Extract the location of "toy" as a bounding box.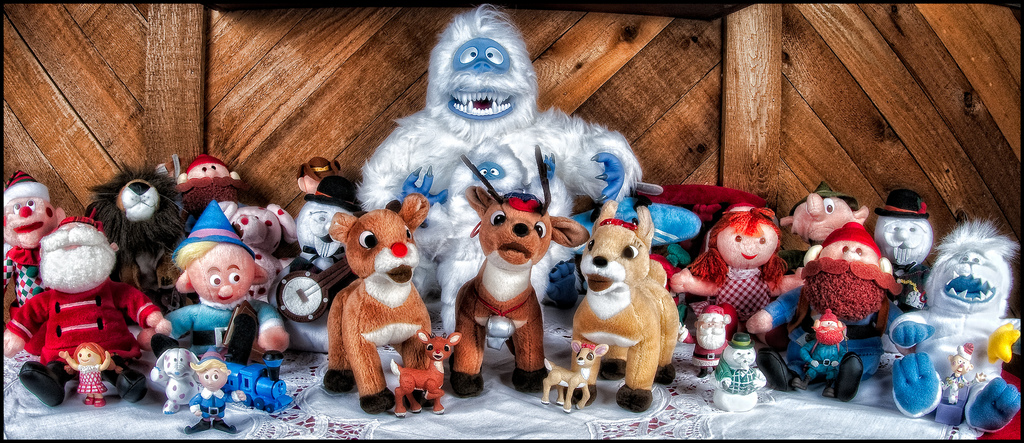
x1=544, y1=198, x2=680, y2=414.
